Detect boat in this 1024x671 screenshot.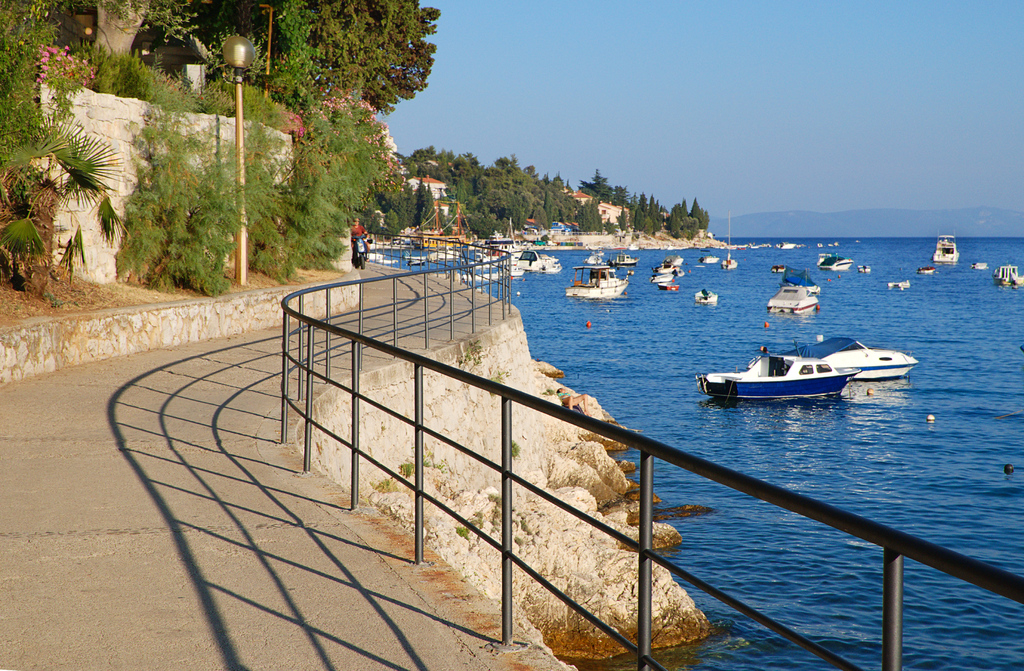
Detection: left=975, top=261, right=989, bottom=270.
